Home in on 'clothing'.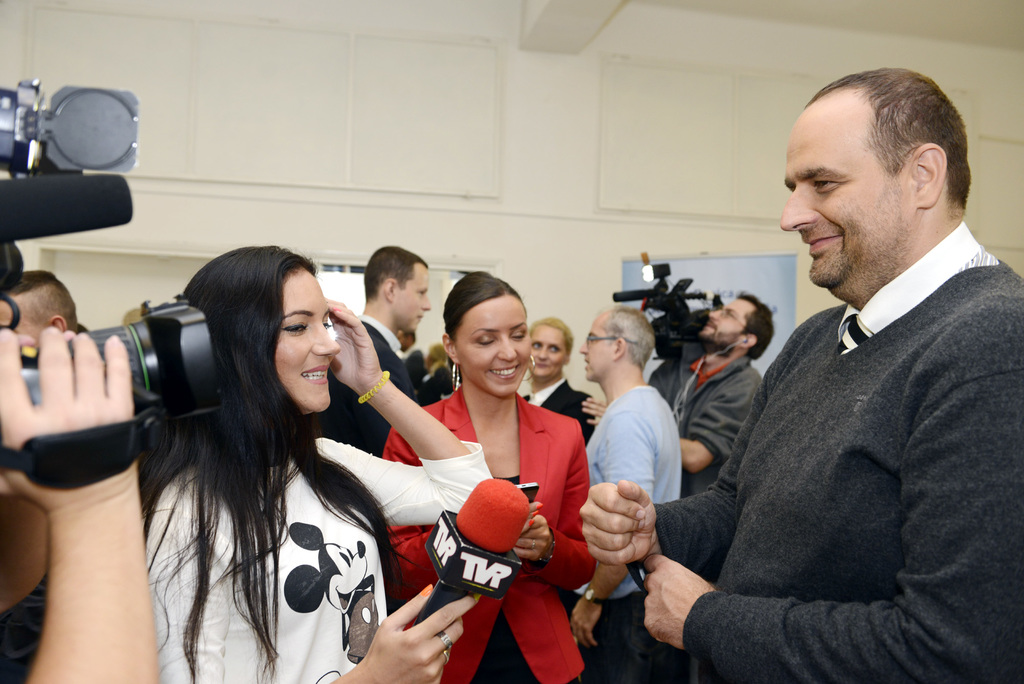
Homed in at (x1=593, y1=379, x2=705, y2=683).
